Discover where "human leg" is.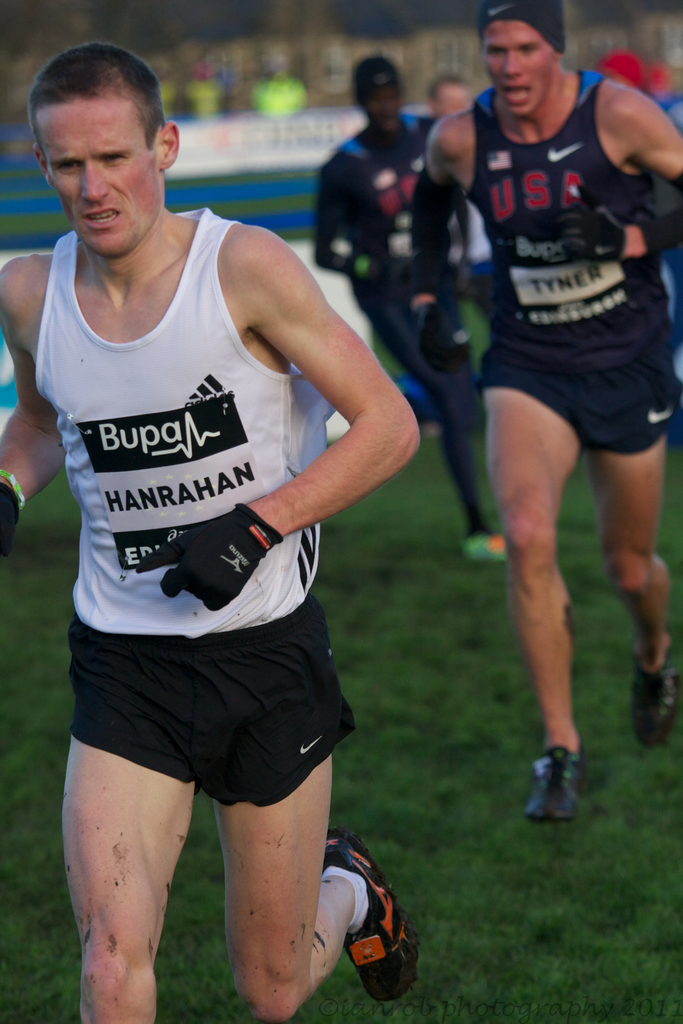
Discovered at <box>588,311,682,745</box>.
